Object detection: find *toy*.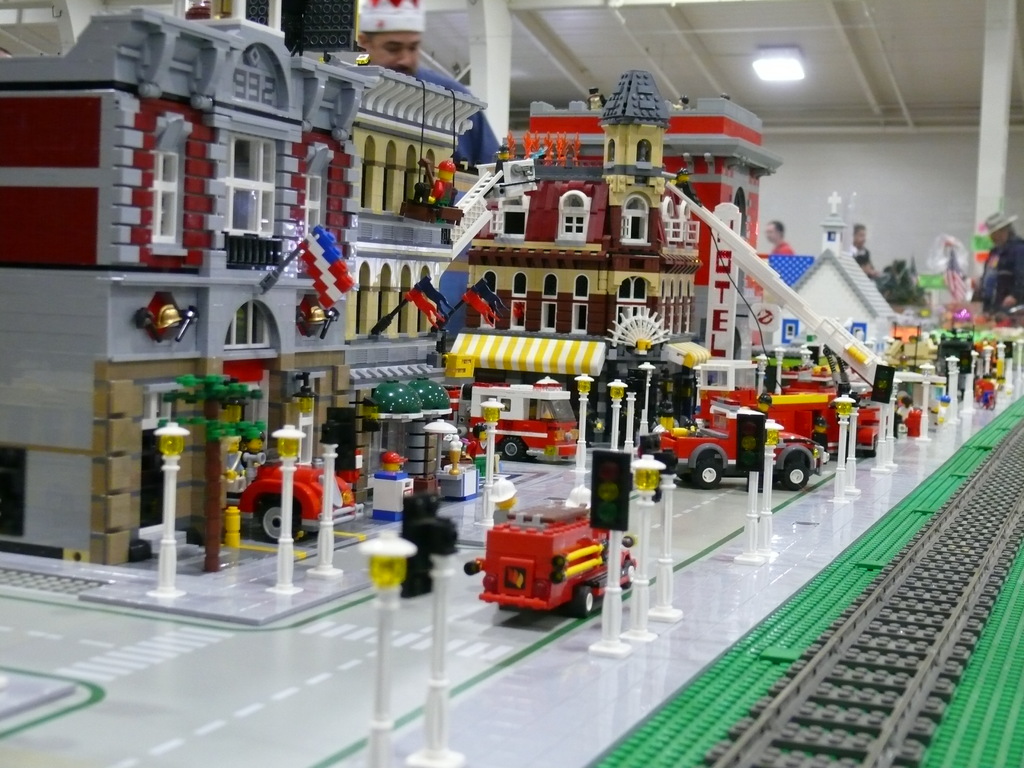
(402,513,465,767).
